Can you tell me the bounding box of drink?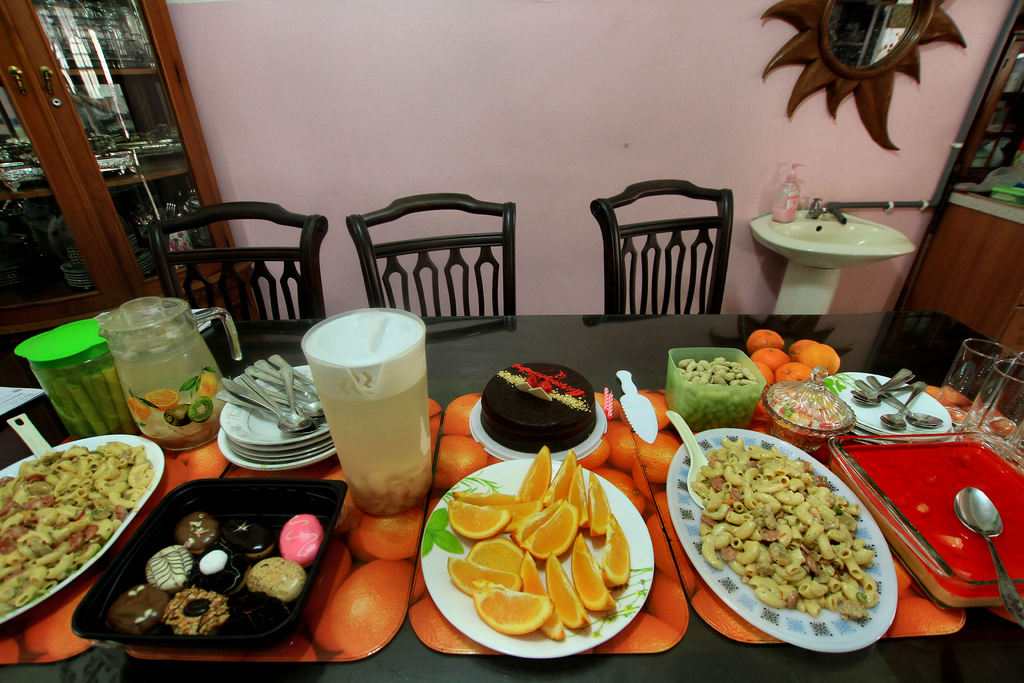
crop(301, 306, 434, 515).
